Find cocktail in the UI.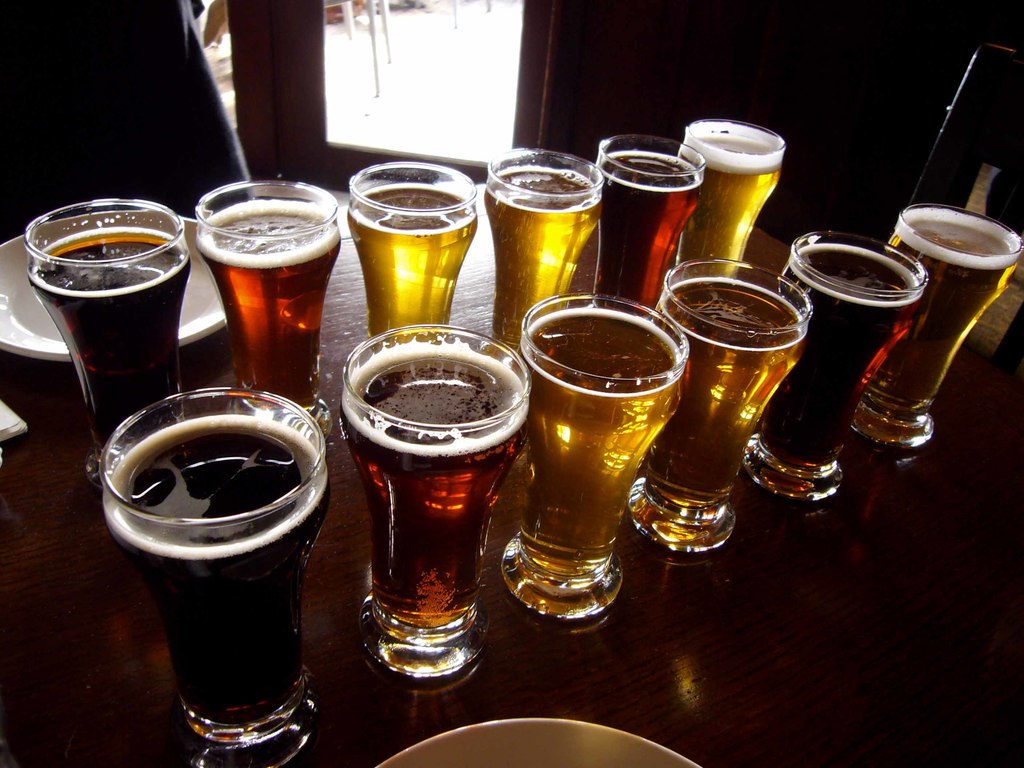
UI element at 15 196 193 481.
